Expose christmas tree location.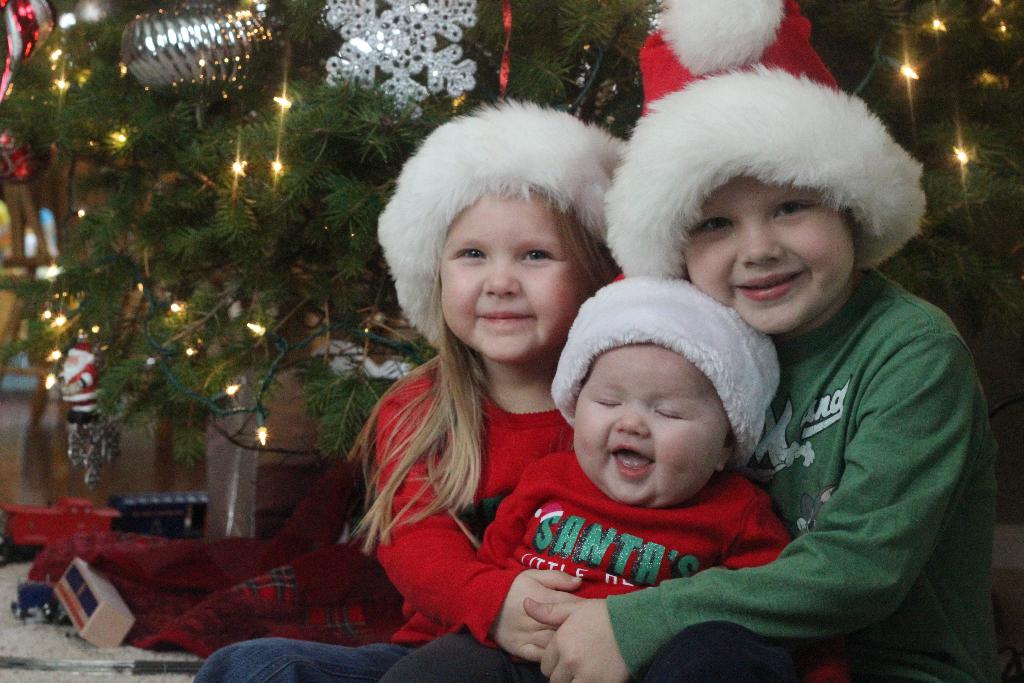
Exposed at (x1=2, y1=0, x2=1023, y2=465).
